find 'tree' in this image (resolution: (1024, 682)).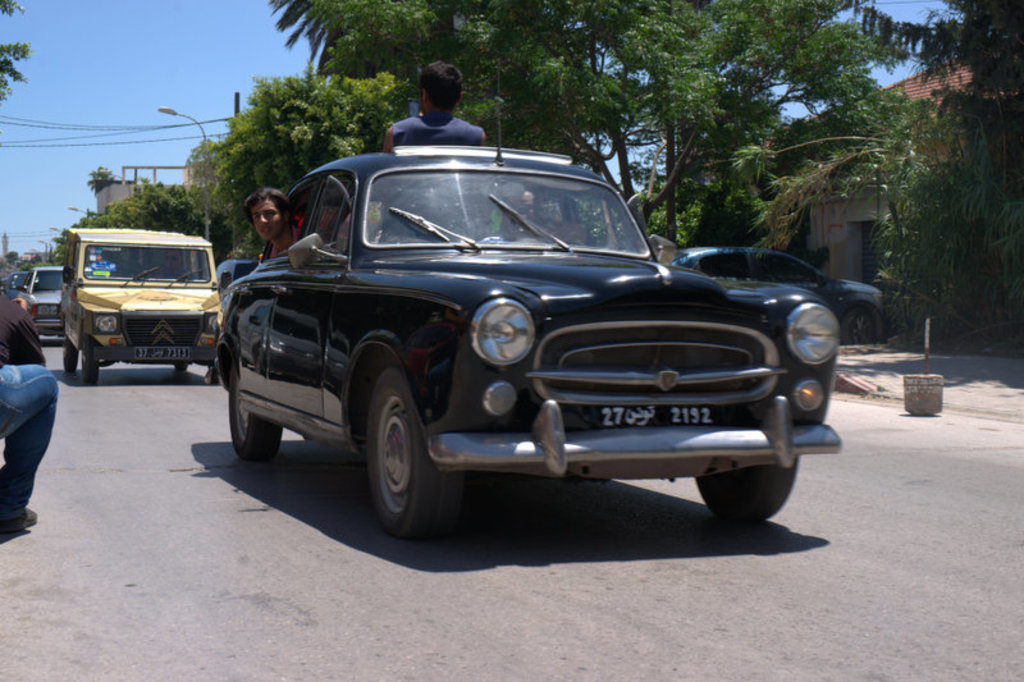
Rect(166, 67, 424, 261).
